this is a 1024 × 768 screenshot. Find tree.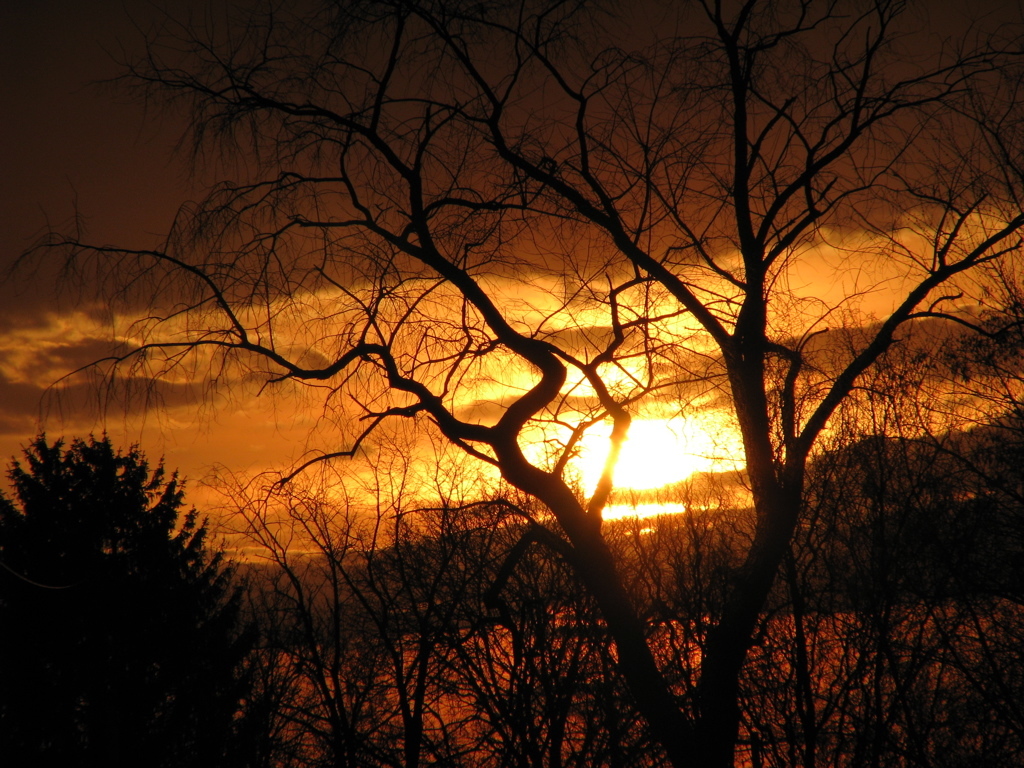
Bounding box: Rect(38, 0, 970, 767).
